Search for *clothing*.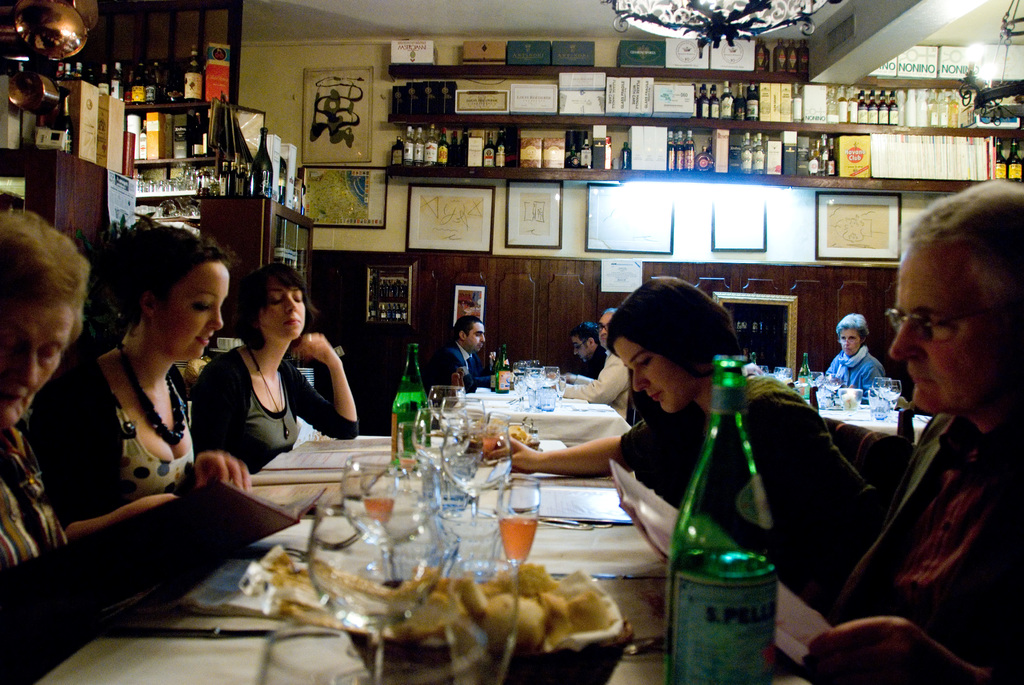
Found at [x1=828, y1=413, x2=1023, y2=684].
